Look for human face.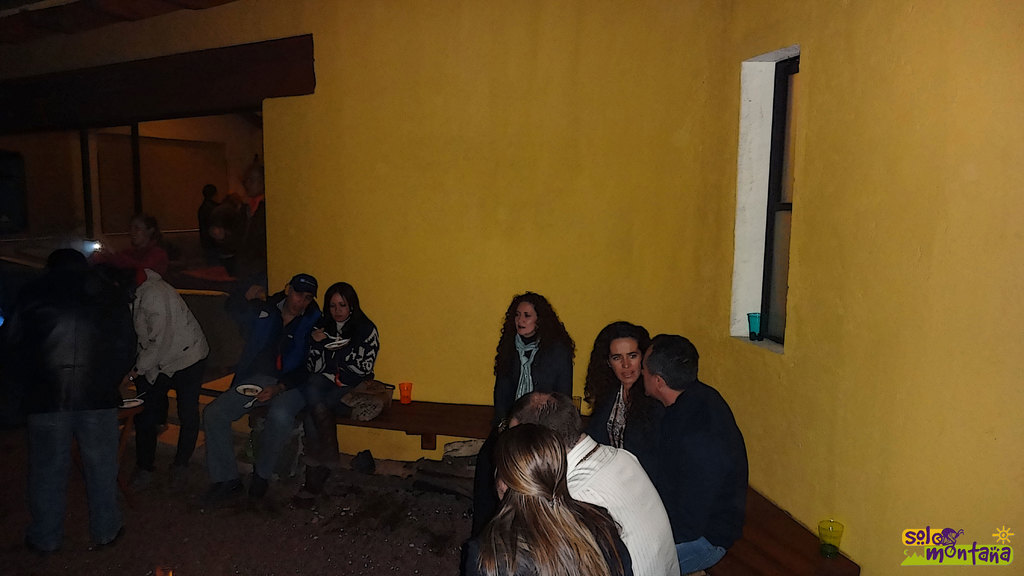
Found: select_region(328, 288, 347, 321).
